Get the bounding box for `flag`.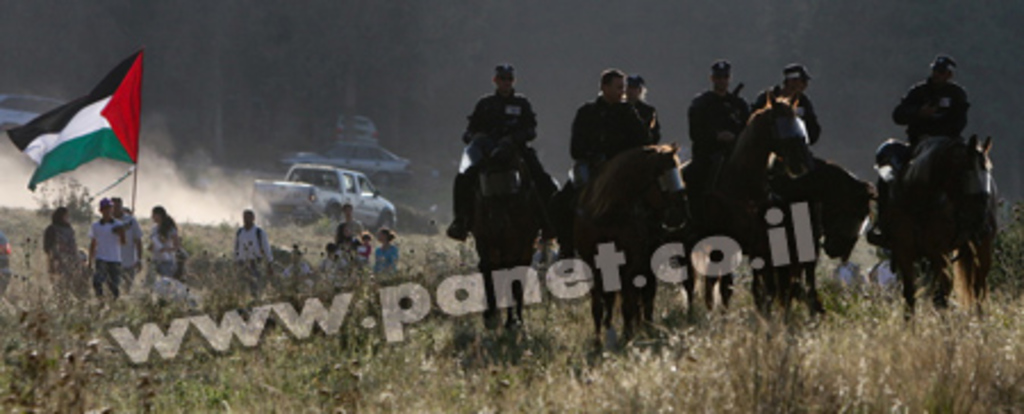
16, 27, 141, 216.
